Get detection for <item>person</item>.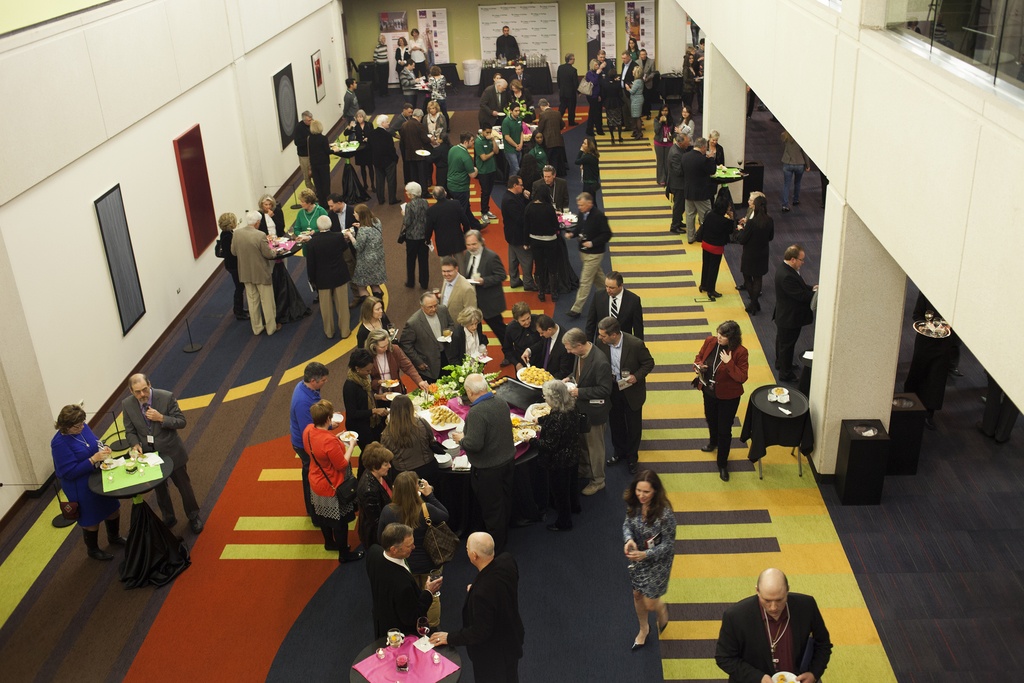
Detection: BBox(307, 213, 347, 338).
